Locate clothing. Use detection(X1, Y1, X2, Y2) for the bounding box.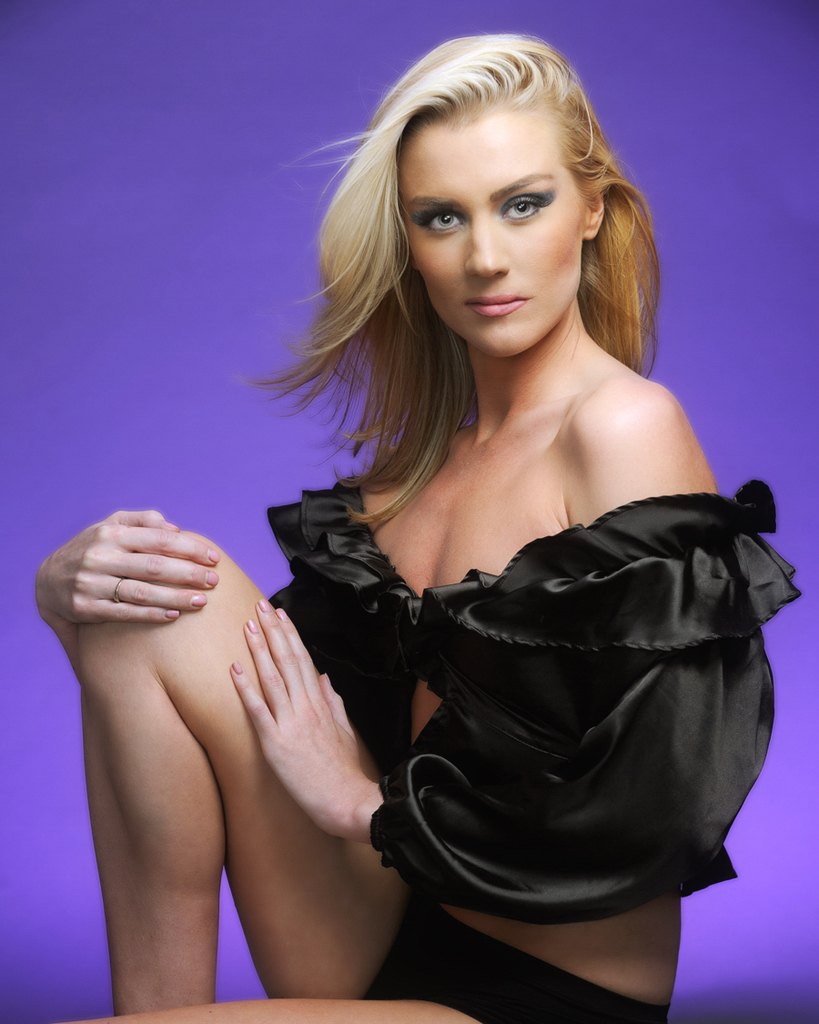
detection(254, 468, 805, 1023).
